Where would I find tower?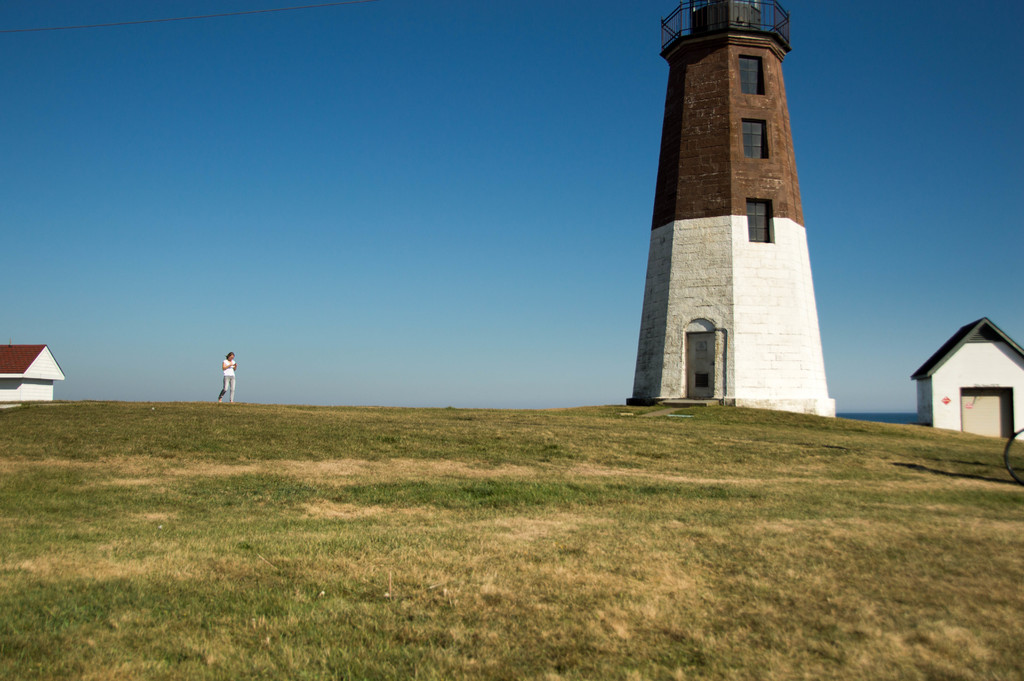
At BBox(625, 0, 836, 413).
